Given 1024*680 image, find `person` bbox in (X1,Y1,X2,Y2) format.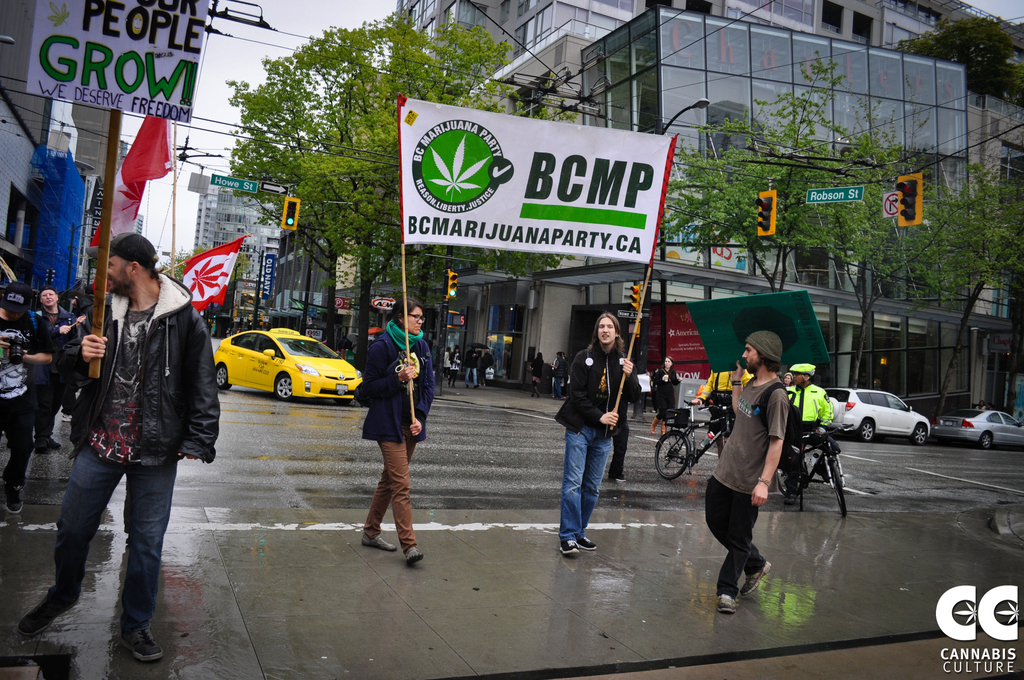
(786,361,833,508).
